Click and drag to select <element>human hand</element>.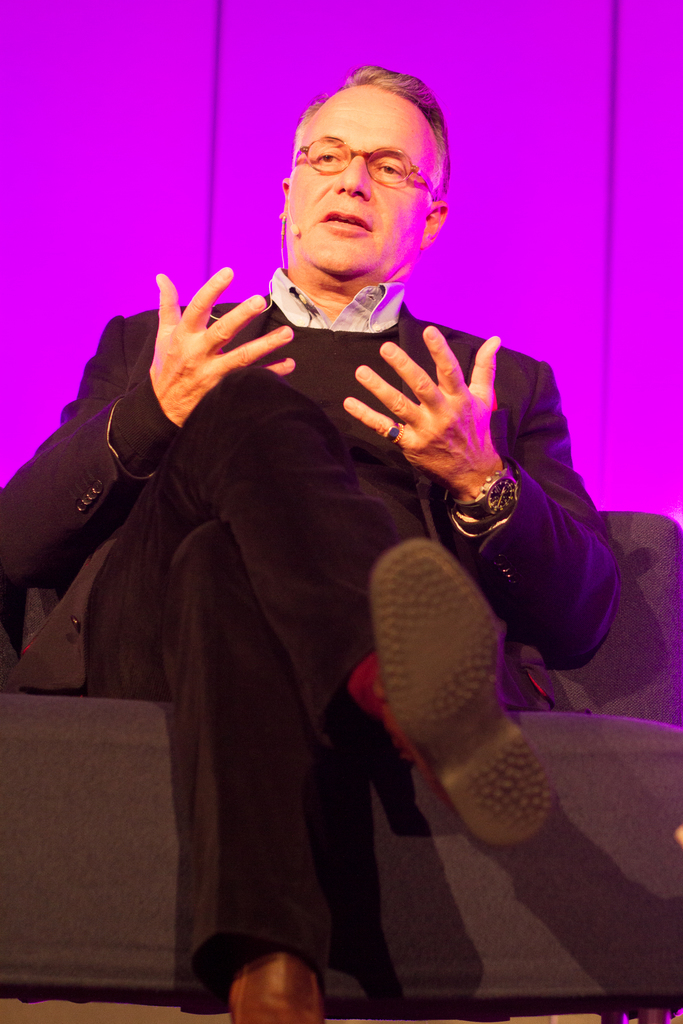
Selection: [x1=127, y1=260, x2=288, y2=406].
